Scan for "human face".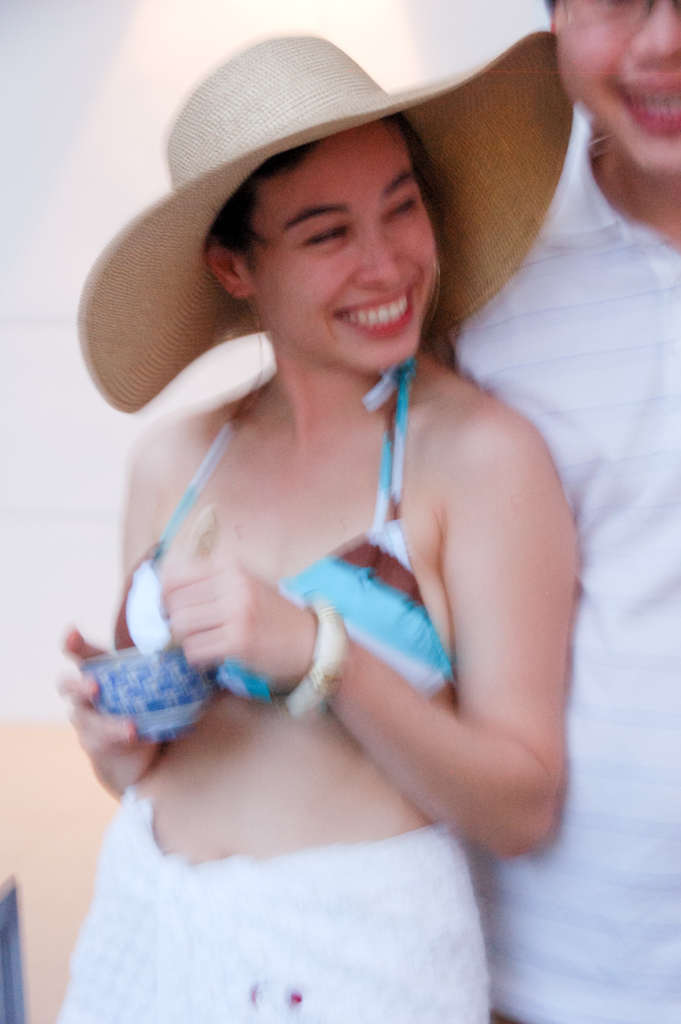
Scan result: 253/120/440/371.
